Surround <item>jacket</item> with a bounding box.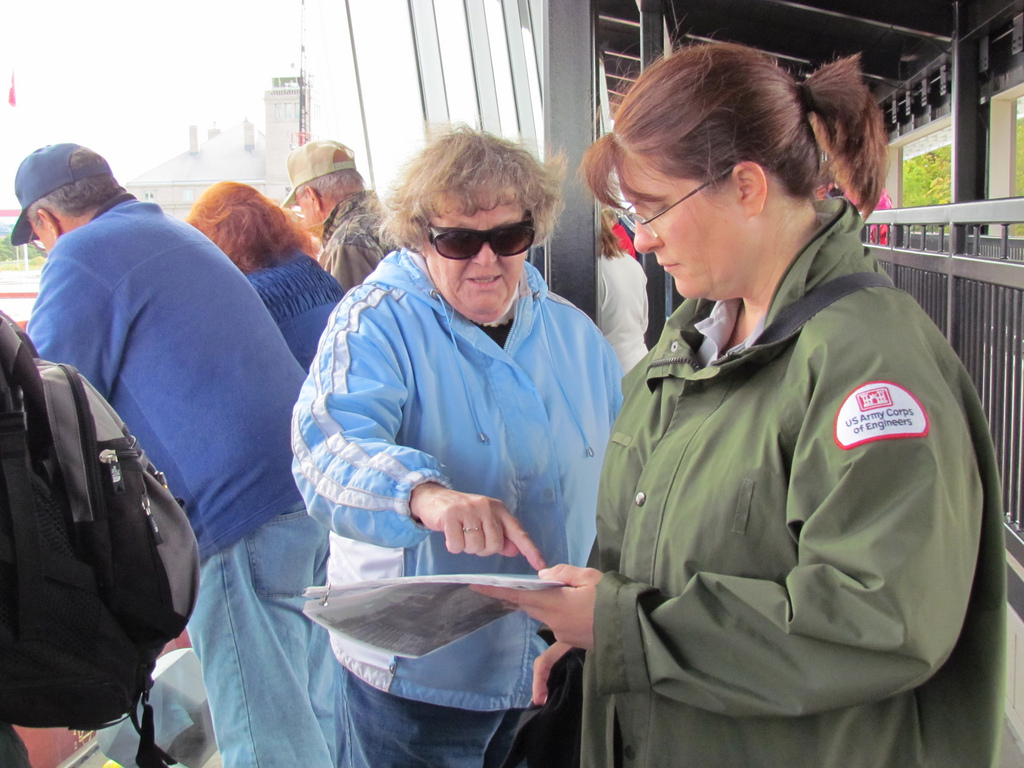
select_region(18, 190, 312, 566).
